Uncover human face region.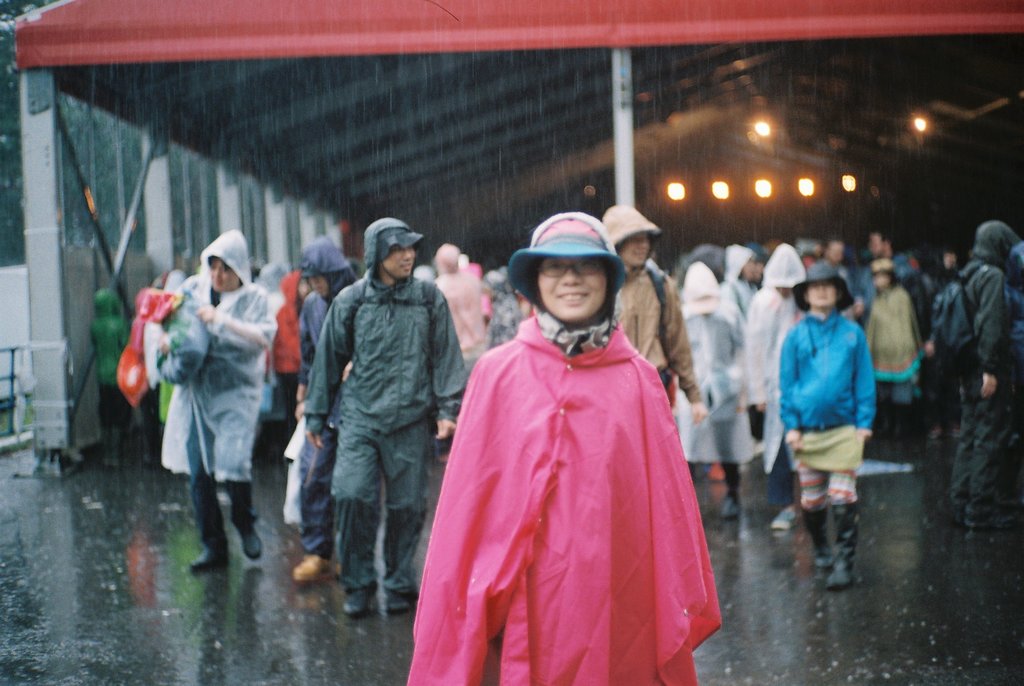
Uncovered: bbox=[306, 275, 326, 293].
